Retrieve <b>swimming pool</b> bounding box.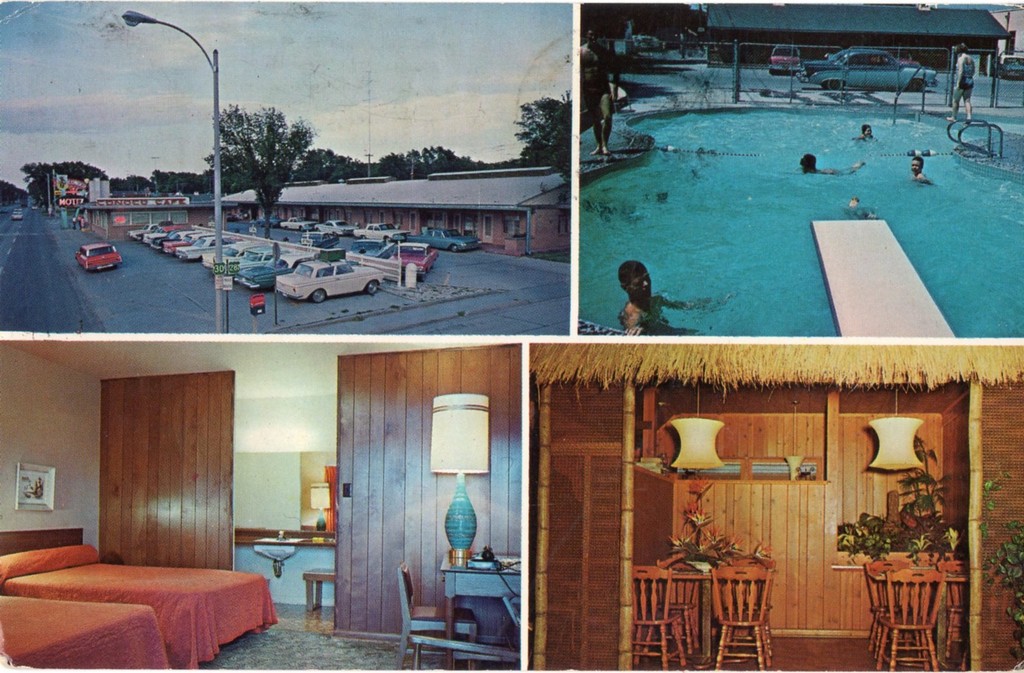
Bounding box: 530 35 1017 352.
